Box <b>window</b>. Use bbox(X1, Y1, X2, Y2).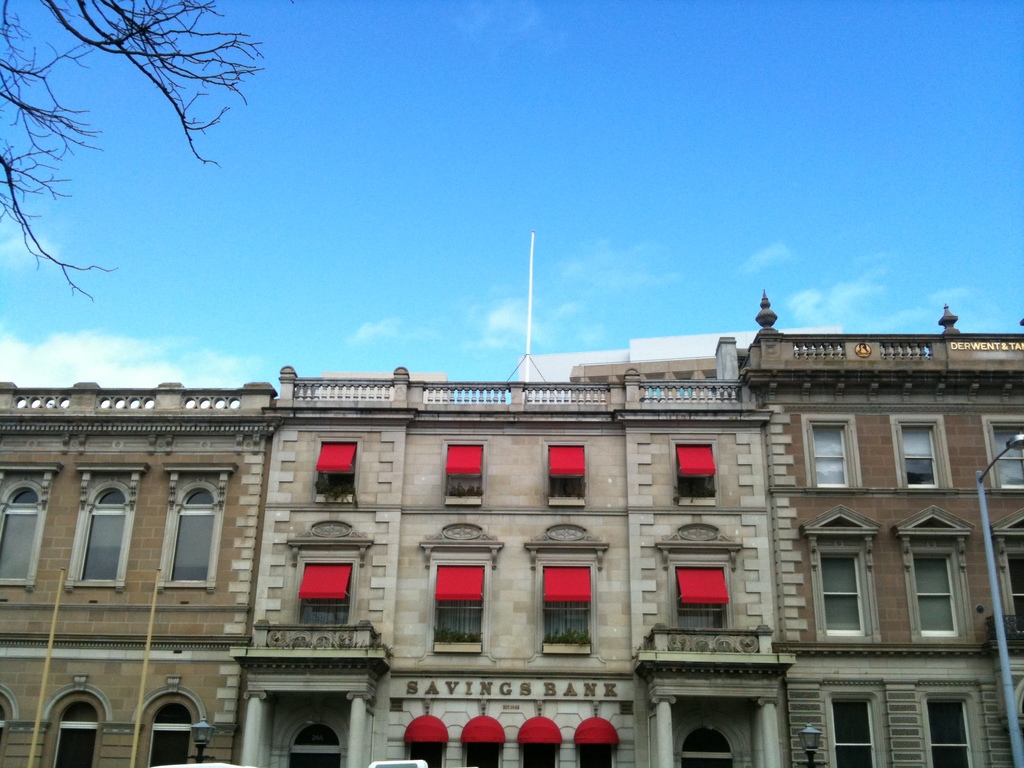
bbox(404, 737, 442, 767).
